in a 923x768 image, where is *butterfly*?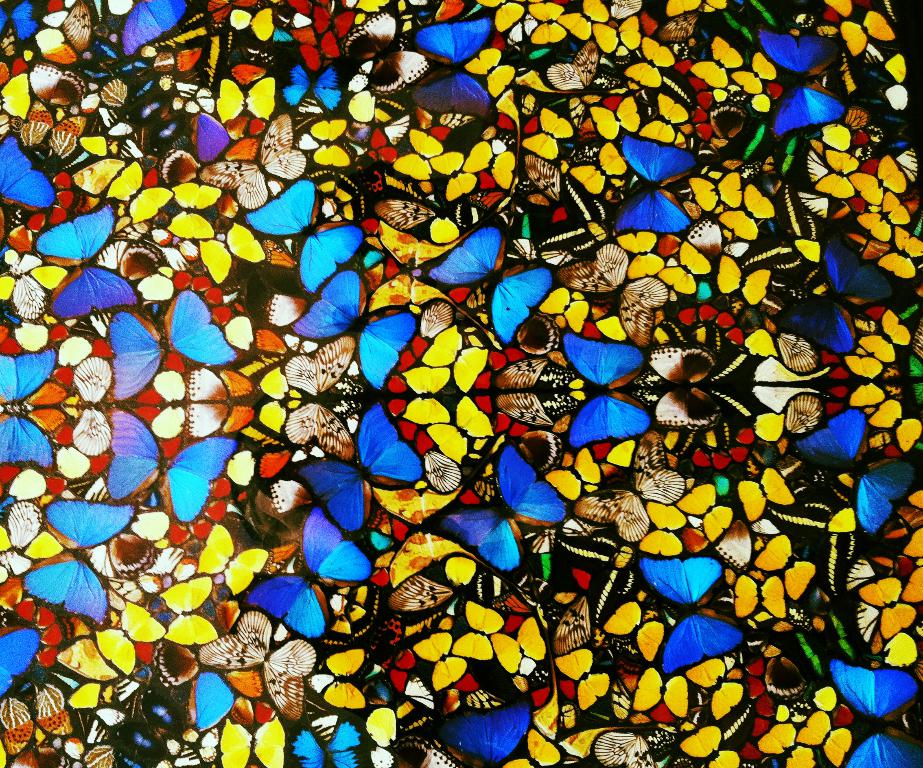
<bbox>291, 269, 418, 388</bbox>.
